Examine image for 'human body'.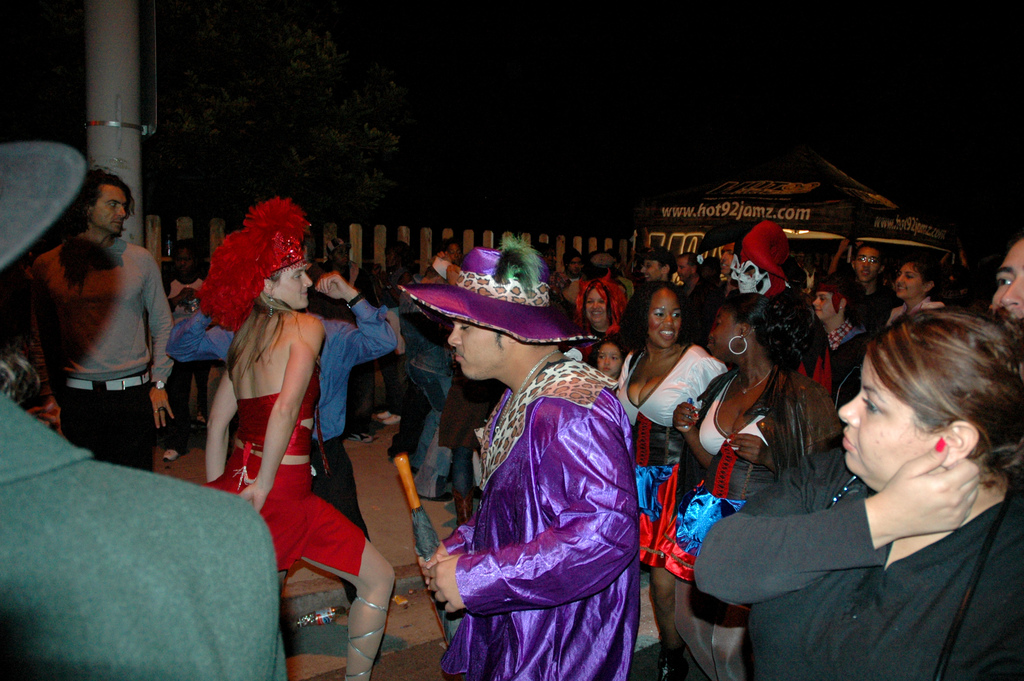
Examination result: (left=318, top=272, right=404, bottom=545).
